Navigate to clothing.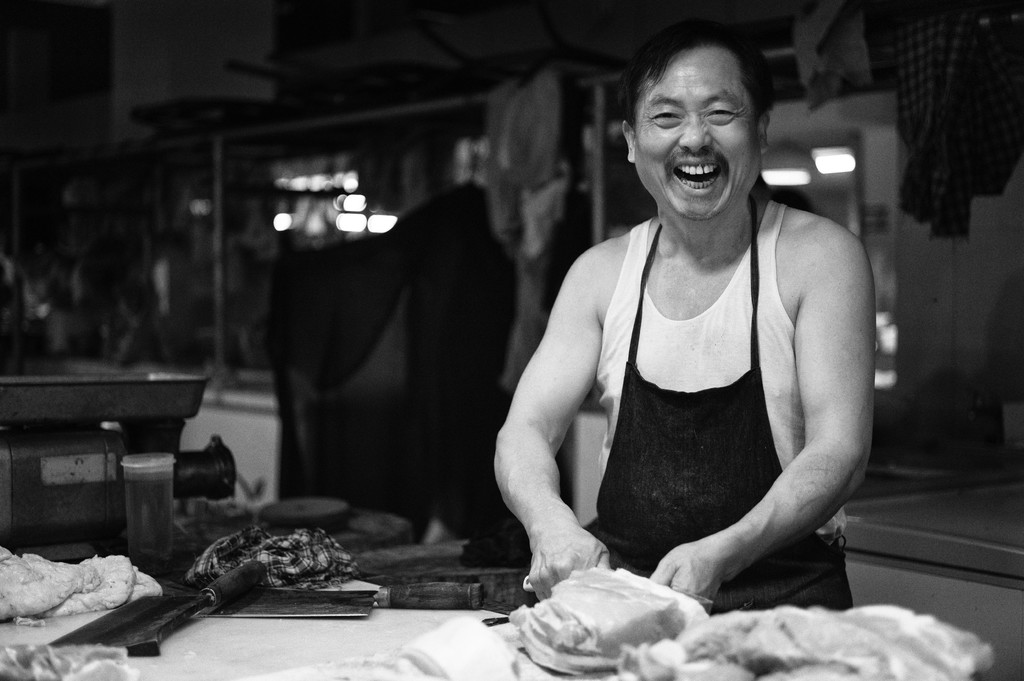
Navigation target: <region>544, 167, 857, 609</region>.
